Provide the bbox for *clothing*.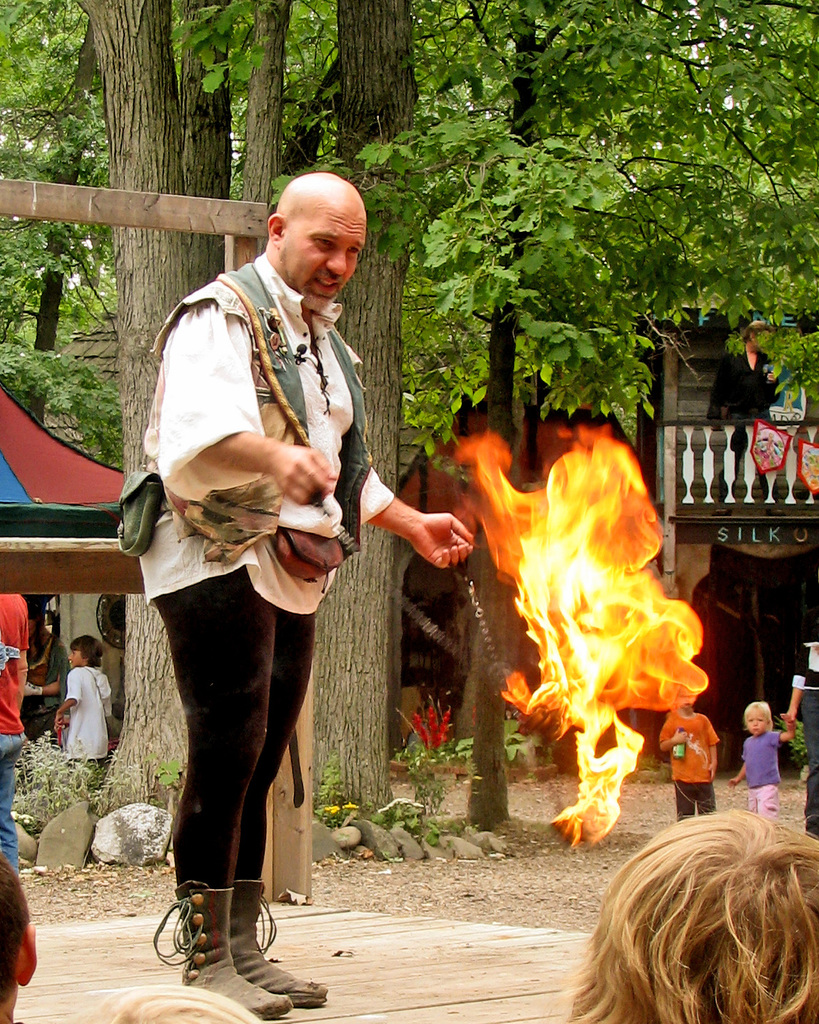
BBox(657, 709, 713, 810).
